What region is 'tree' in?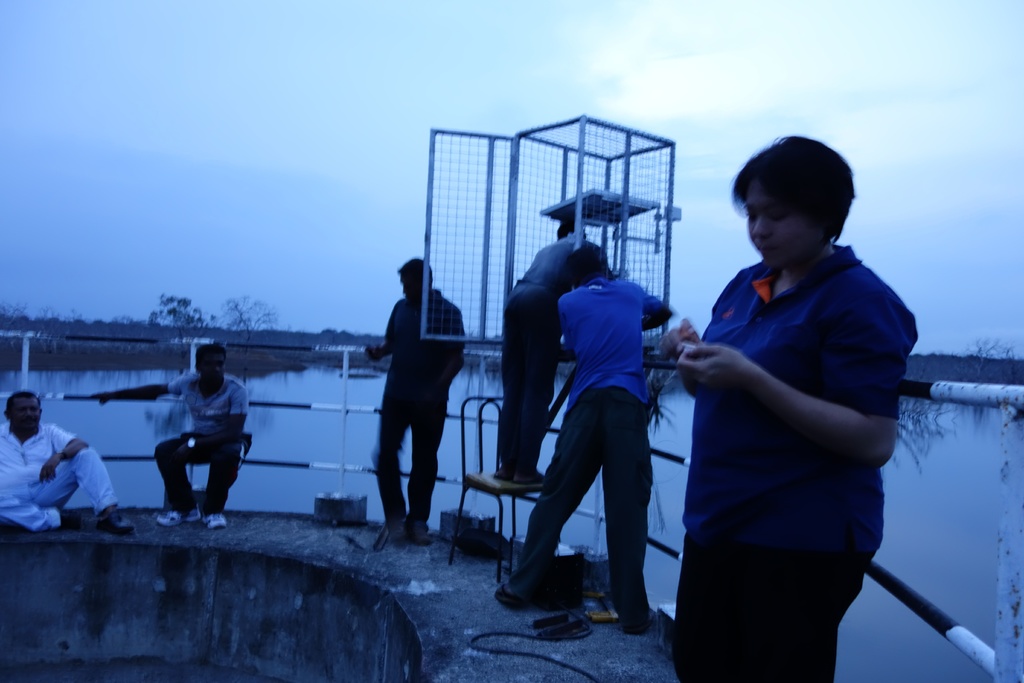
{"x1": 143, "y1": 295, "x2": 215, "y2": 333}.
